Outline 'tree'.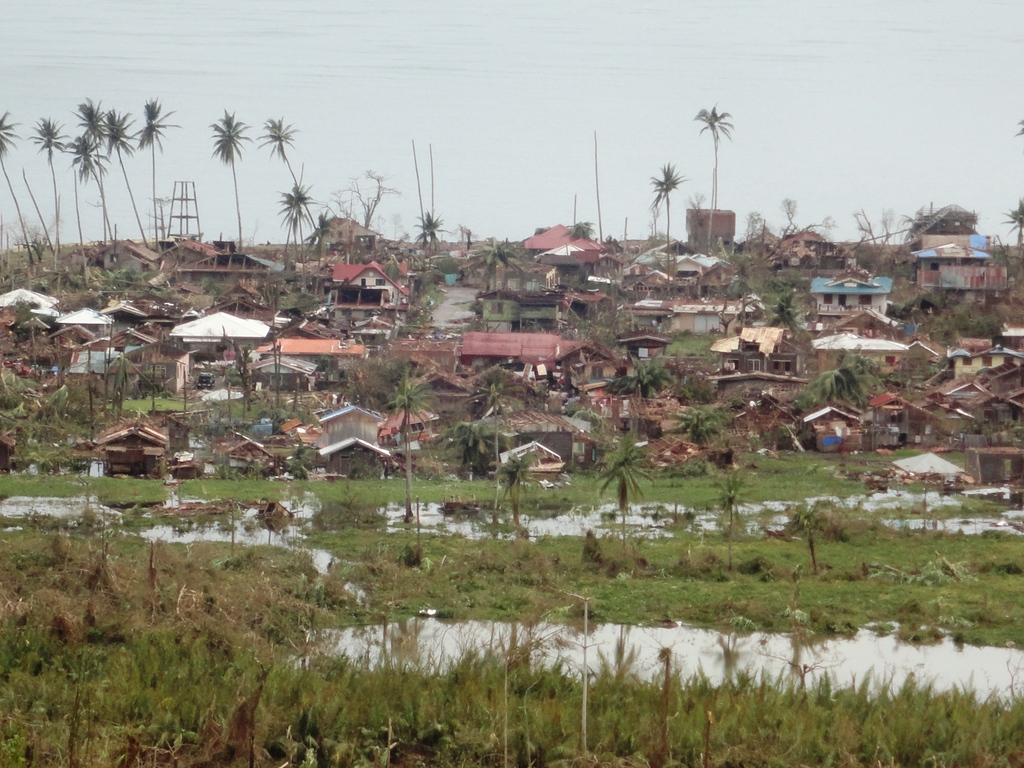
Outline: box(274, 180, 320, 264).
